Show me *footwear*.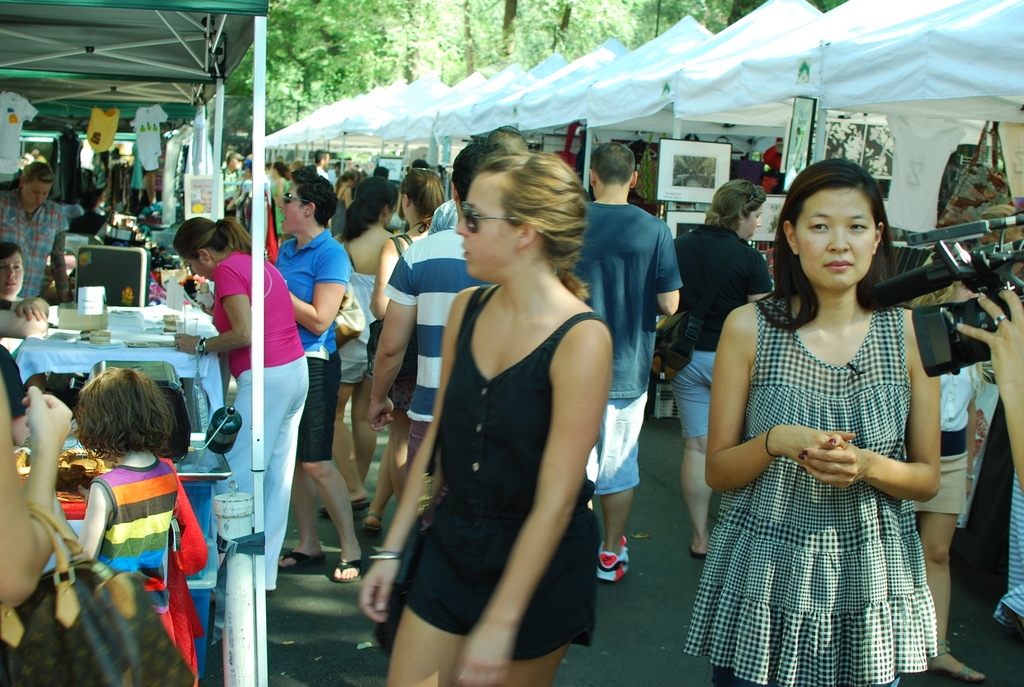
*footwear* is here: 266,541,327,574.
